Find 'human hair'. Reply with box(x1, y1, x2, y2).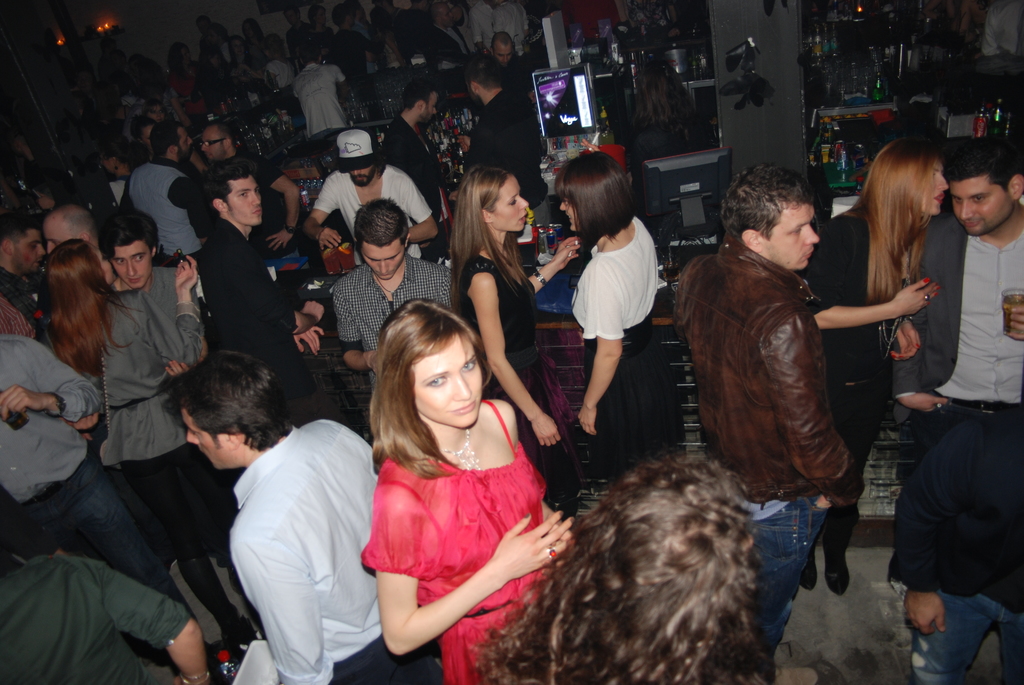
box(330, 3, 356, 29).
